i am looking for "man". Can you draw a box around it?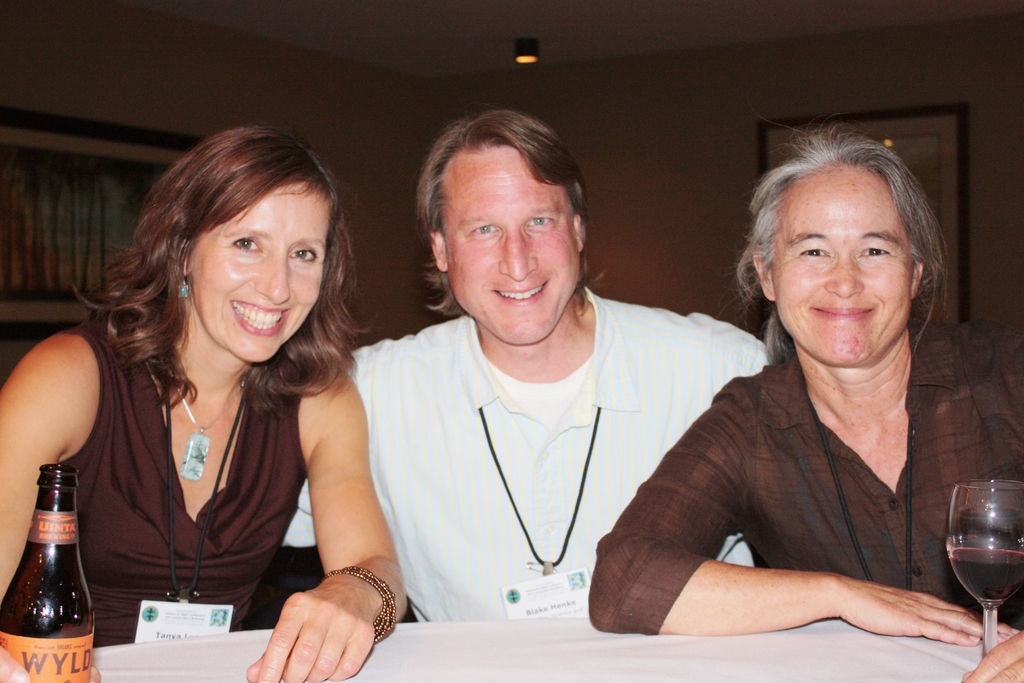
Sure, the bounding box is bbox=(264, 103, 804, 658).
